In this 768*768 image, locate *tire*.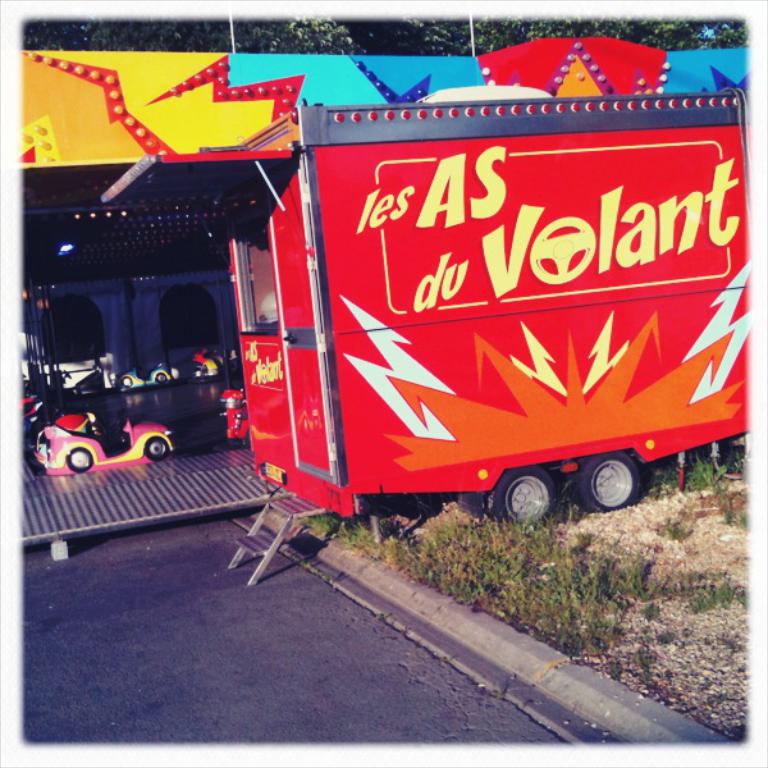
Bounding box: detection(145, 434, 166, 461).
